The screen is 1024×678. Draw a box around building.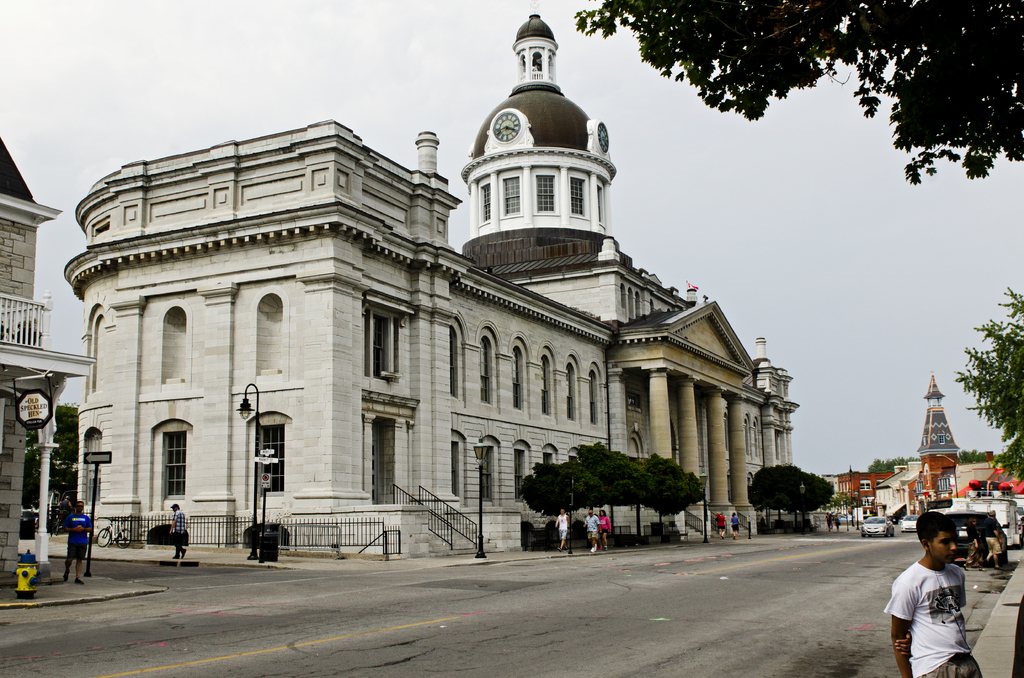
select_region(818, 367, 1007, 513).
